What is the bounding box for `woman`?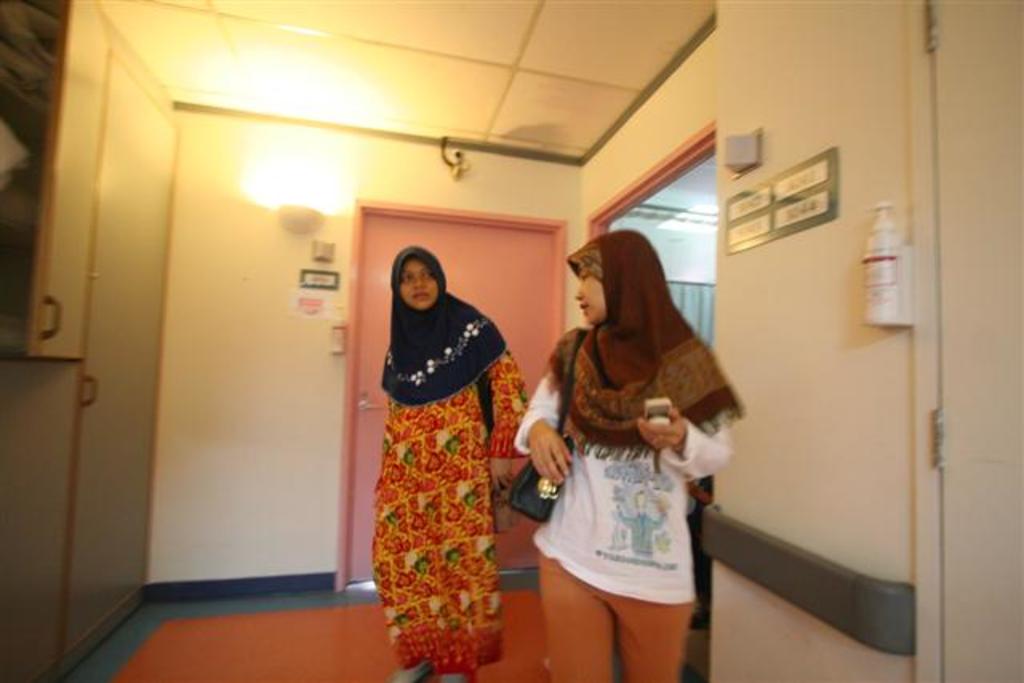
region(510, 224, 739, 681).
